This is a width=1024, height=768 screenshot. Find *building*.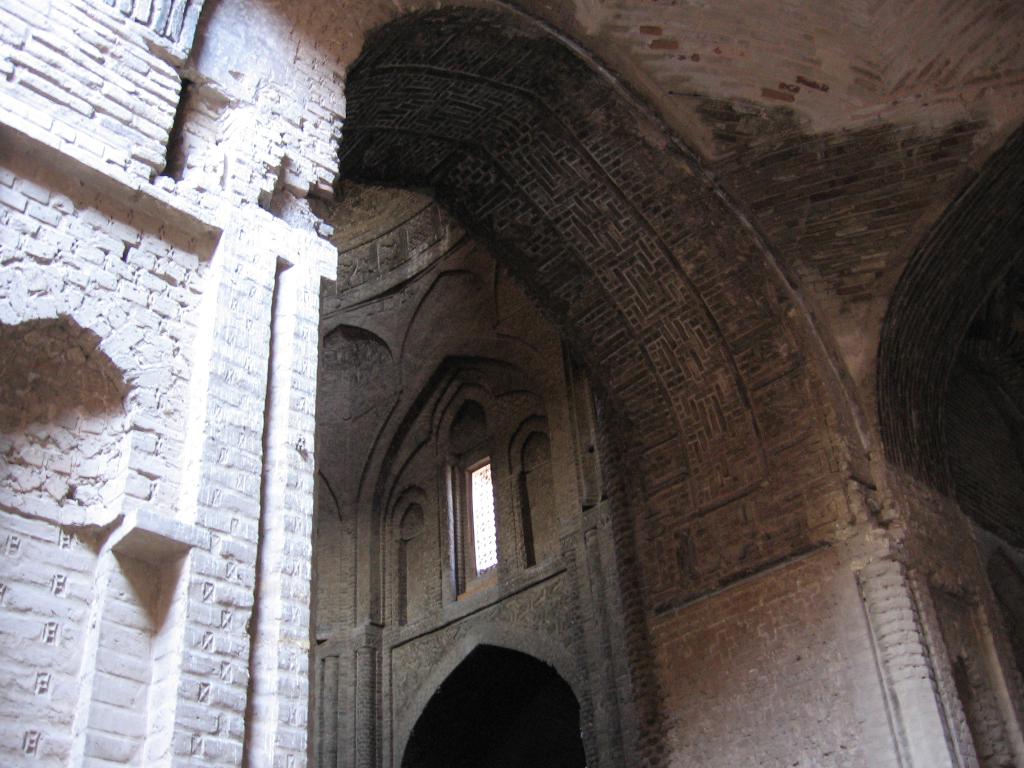
Bounding box: 0,0,1023,767.
